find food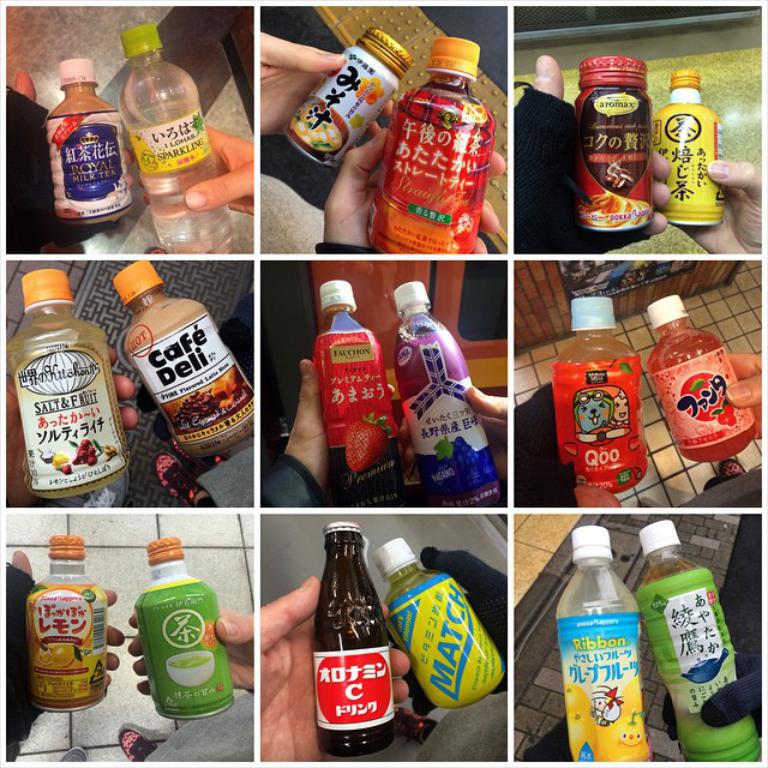
BBox(359, 71, 503, 233)
